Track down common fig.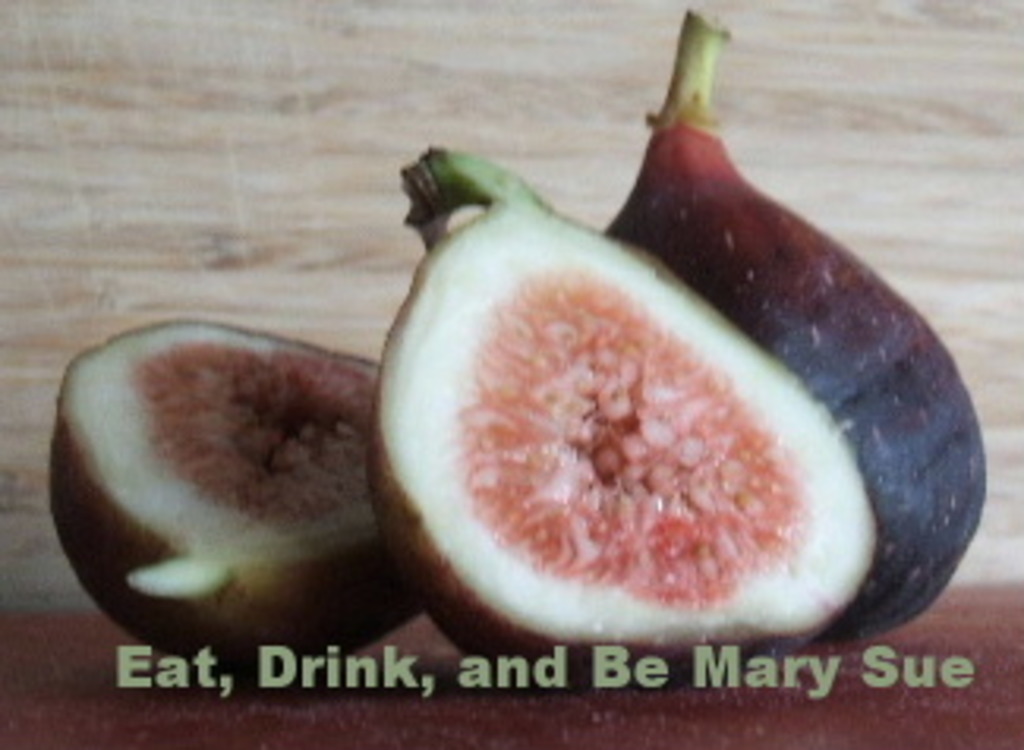
Tracked to box=[44, 306, 429, 668].
